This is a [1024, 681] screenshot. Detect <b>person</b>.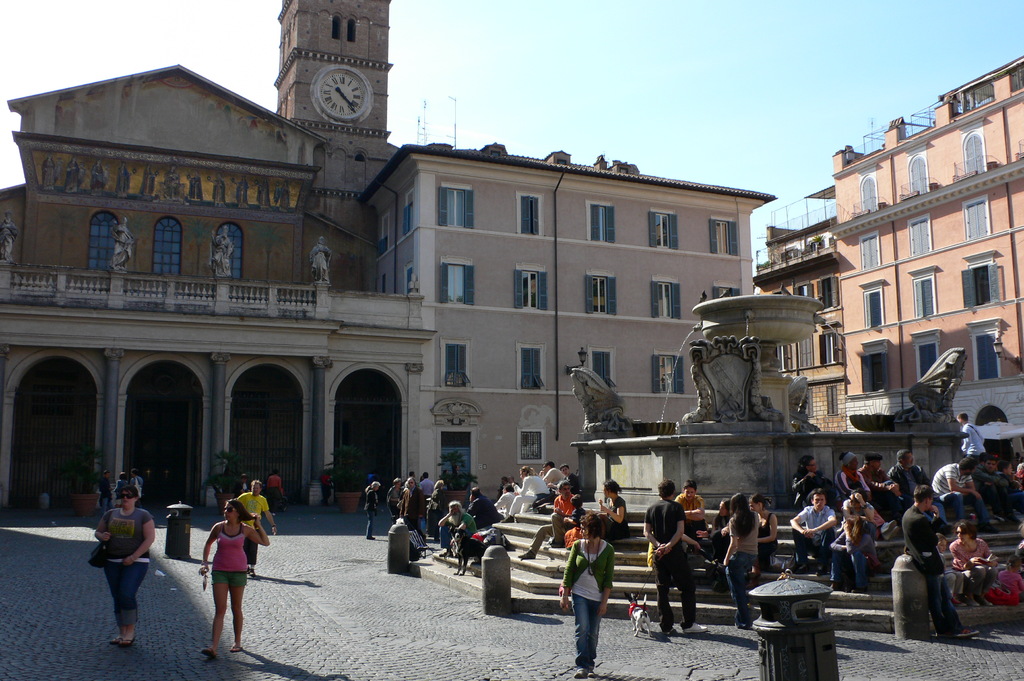
box=[92, 478, 159, 643].
